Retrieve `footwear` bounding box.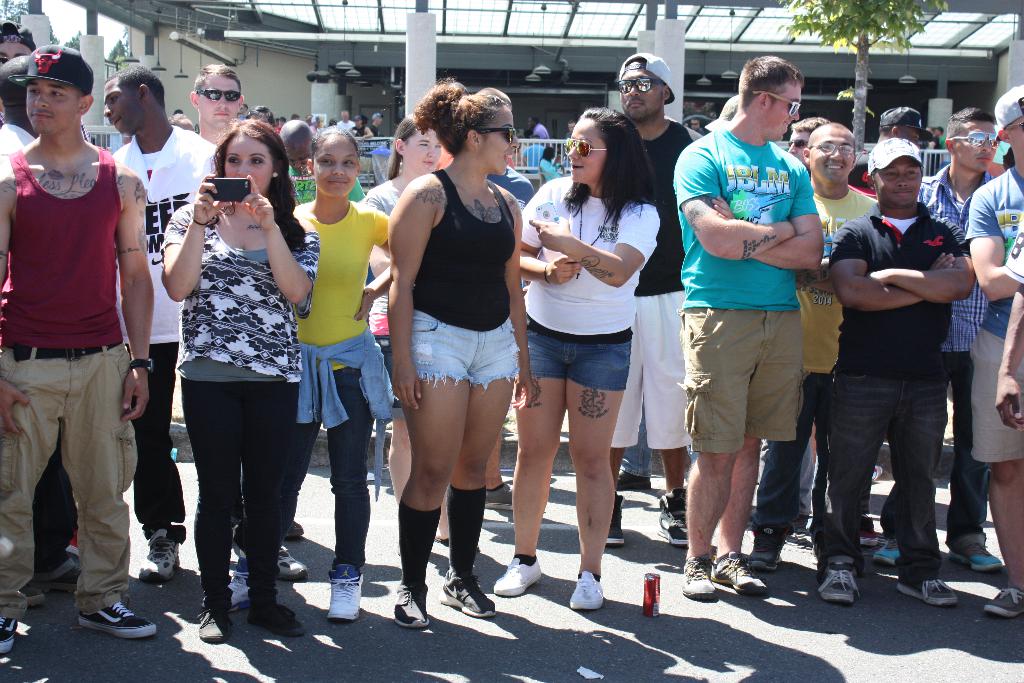
Bounding box: {"x1": 904, "y1": 570, "x2": 952, "y2": 603}.
